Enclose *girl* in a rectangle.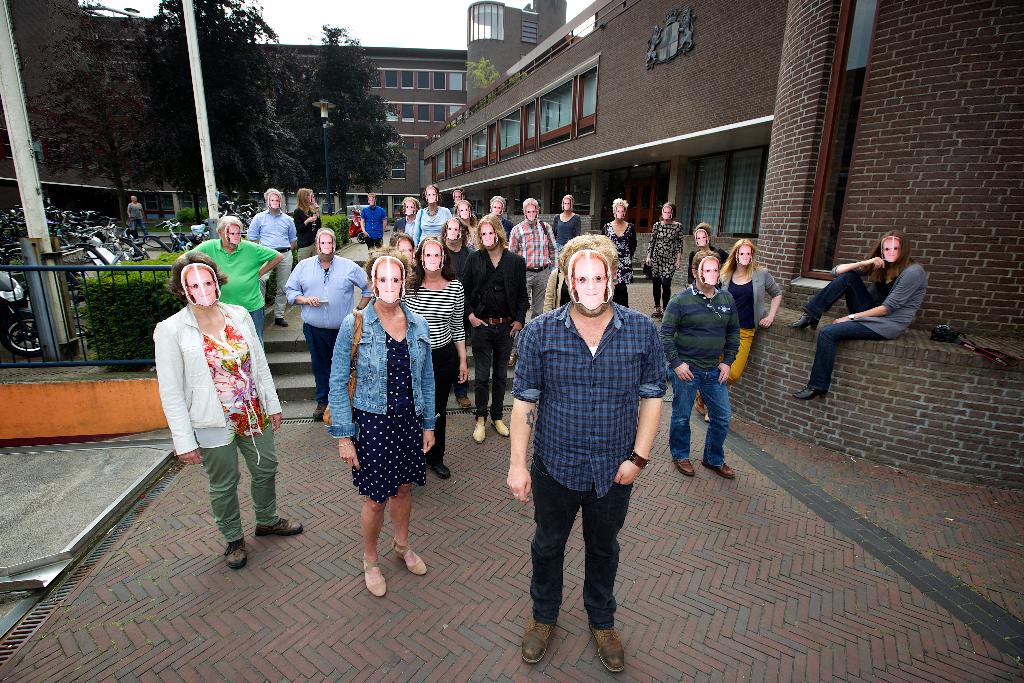
(x1=646, y1=201, x2=684, y2=317).
